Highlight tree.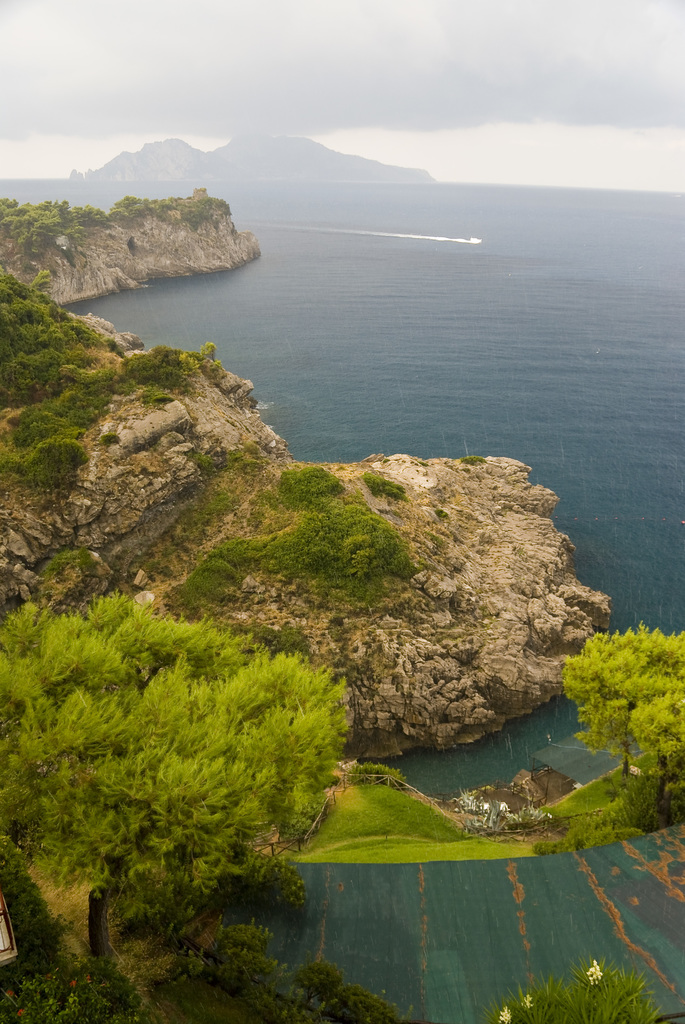
Highlighted region: BBox(489, 948, 662, 1022).
